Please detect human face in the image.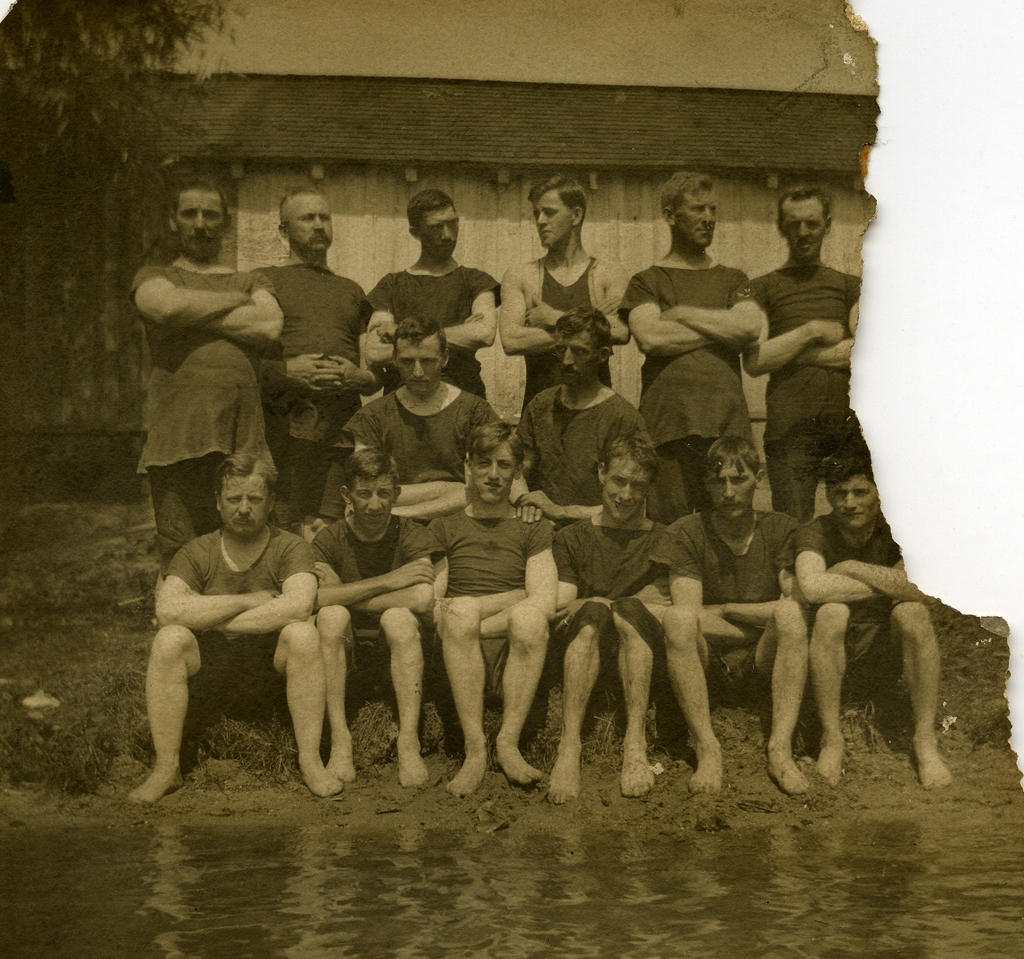
355,476,392,529.
